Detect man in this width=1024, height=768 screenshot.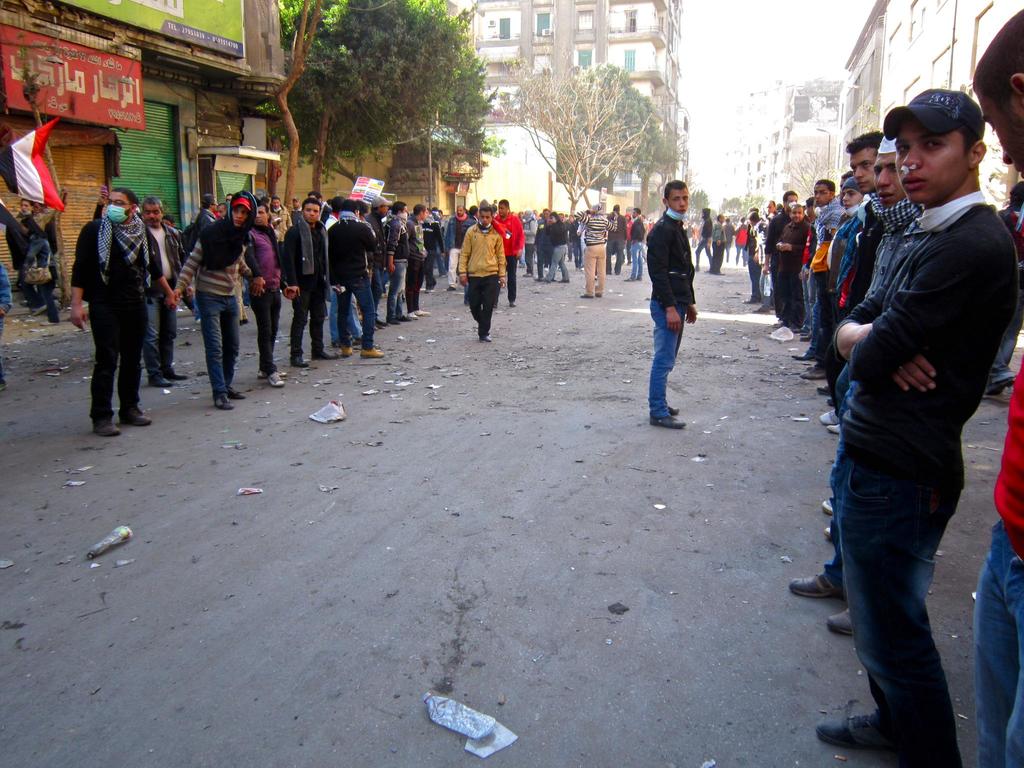
Detection: <bbox>394, 203, 434, 324</bbox>.
